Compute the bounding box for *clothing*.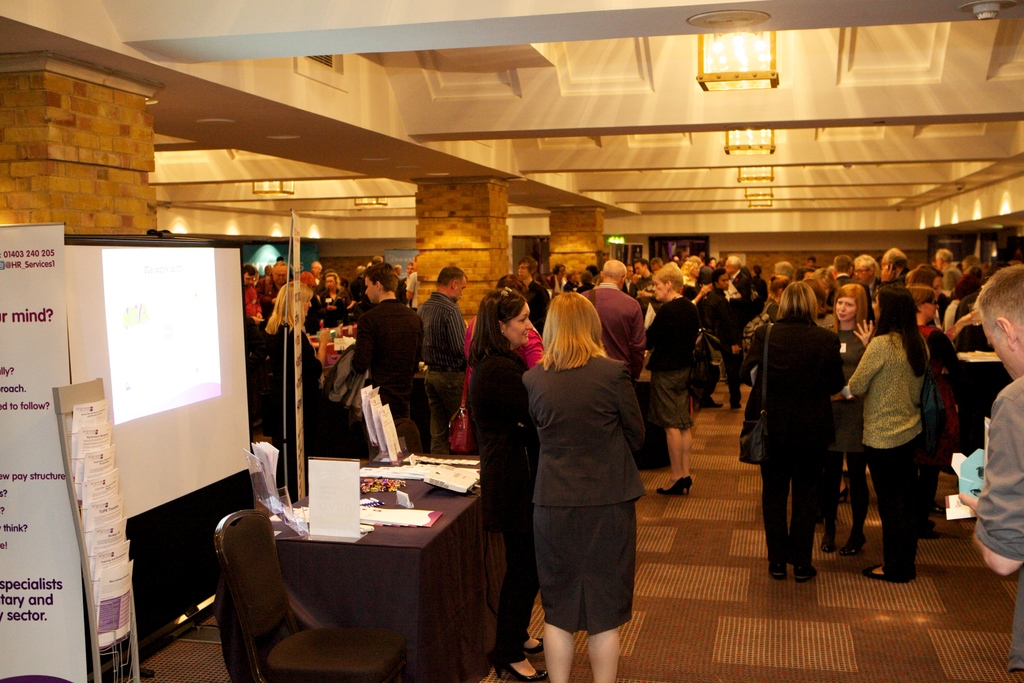
pyautogui.locateOnScreen(419, 293, 465, 370).
